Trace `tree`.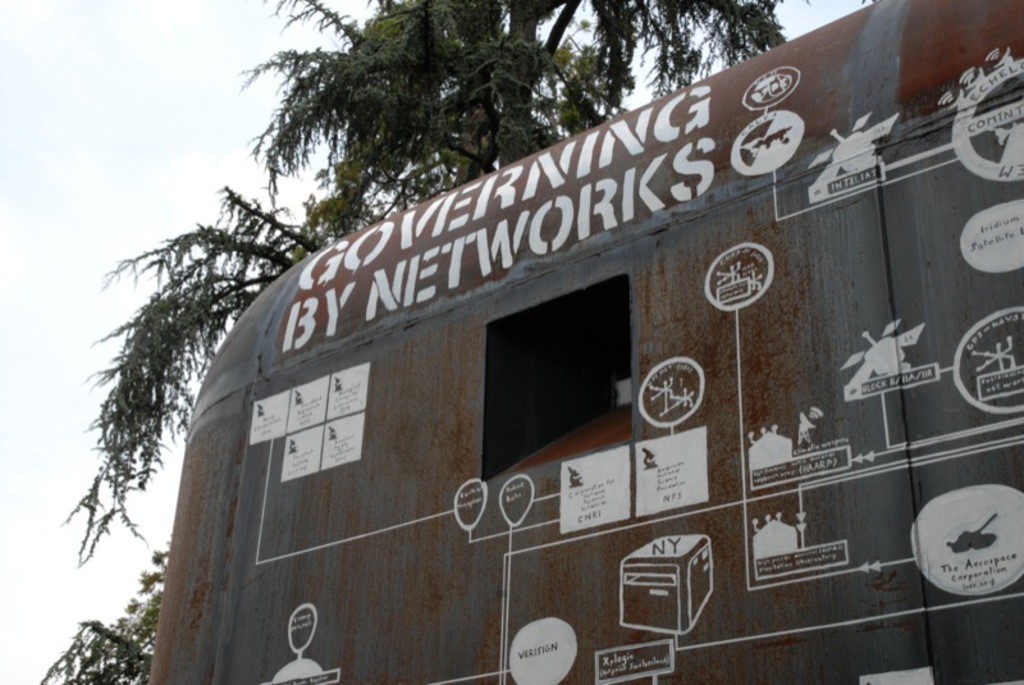
Traced to 54/0/785/571.
